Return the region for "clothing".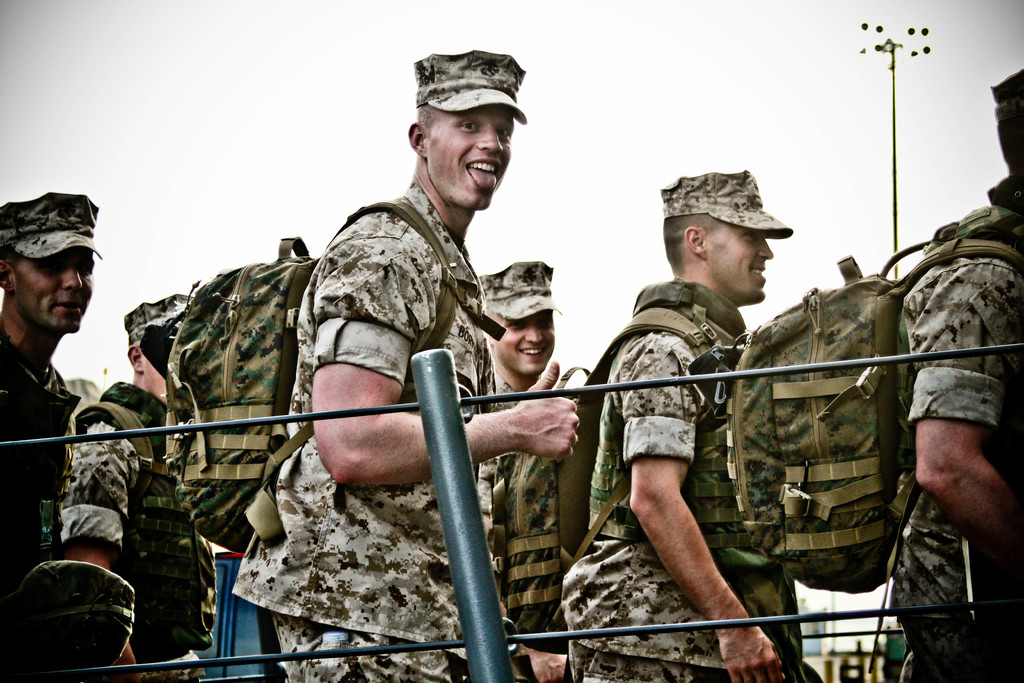
pyautogui.locateOnScreen(569, 291, 811, 682).
